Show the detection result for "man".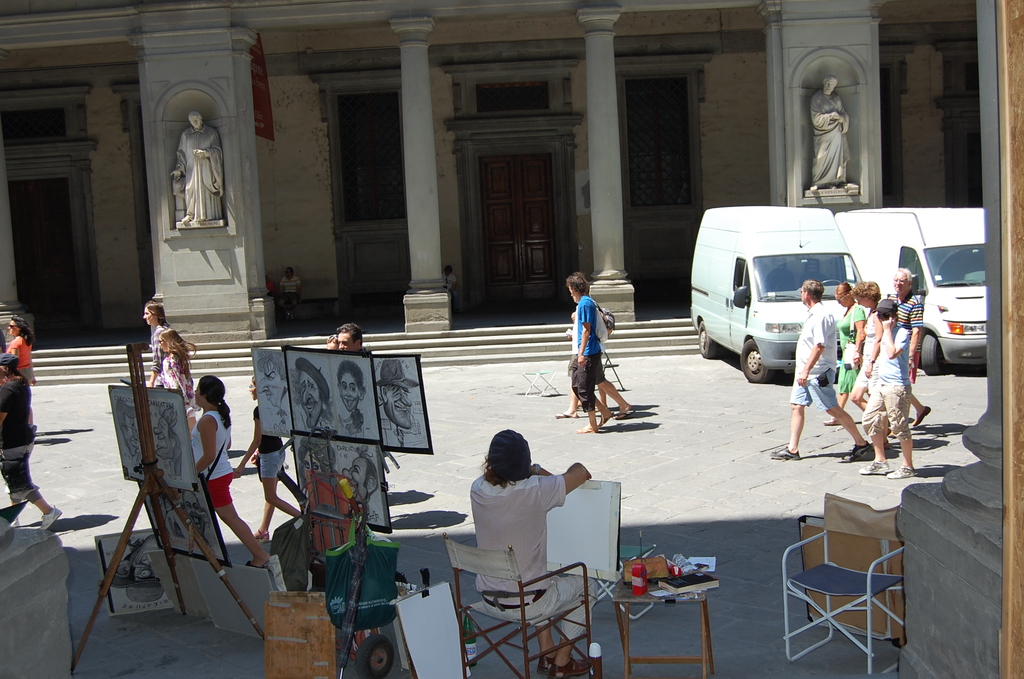
278 266 300 320.
